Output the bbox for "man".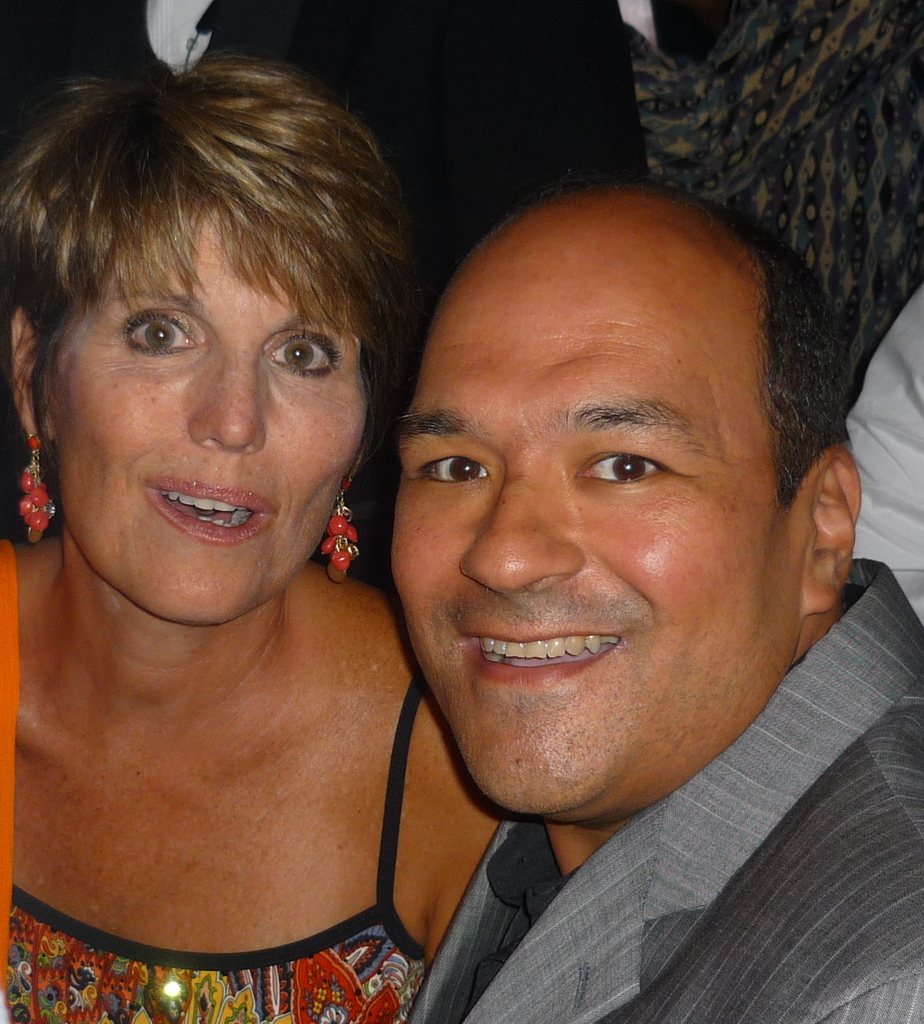
box(393, 181, 923, 1023).
